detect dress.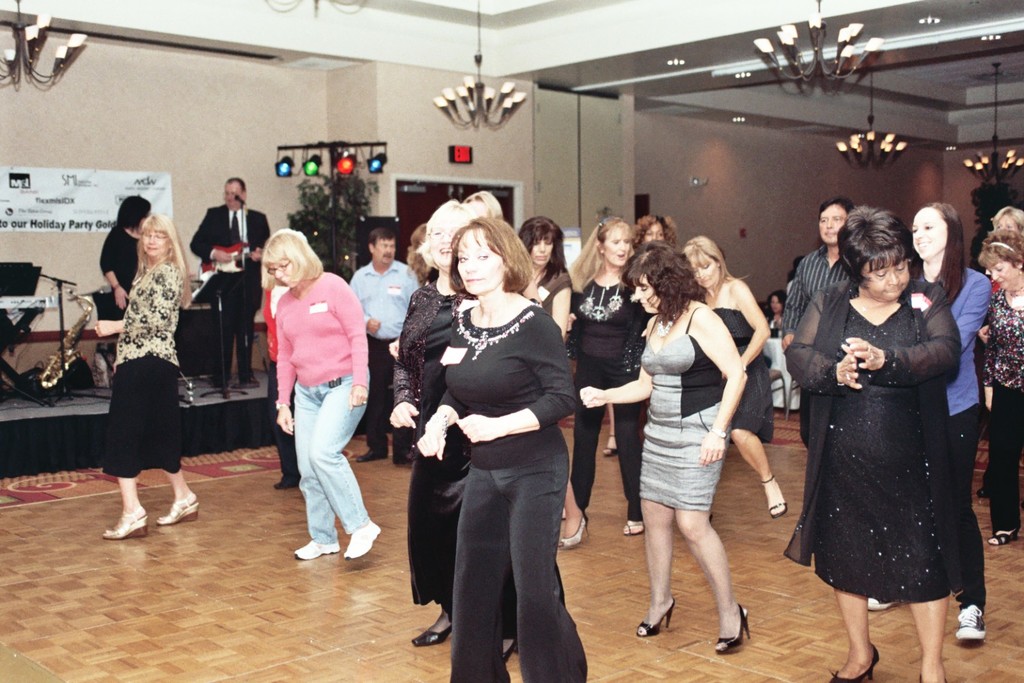
Detected at <region>705, 305, 769, 443</region>.
